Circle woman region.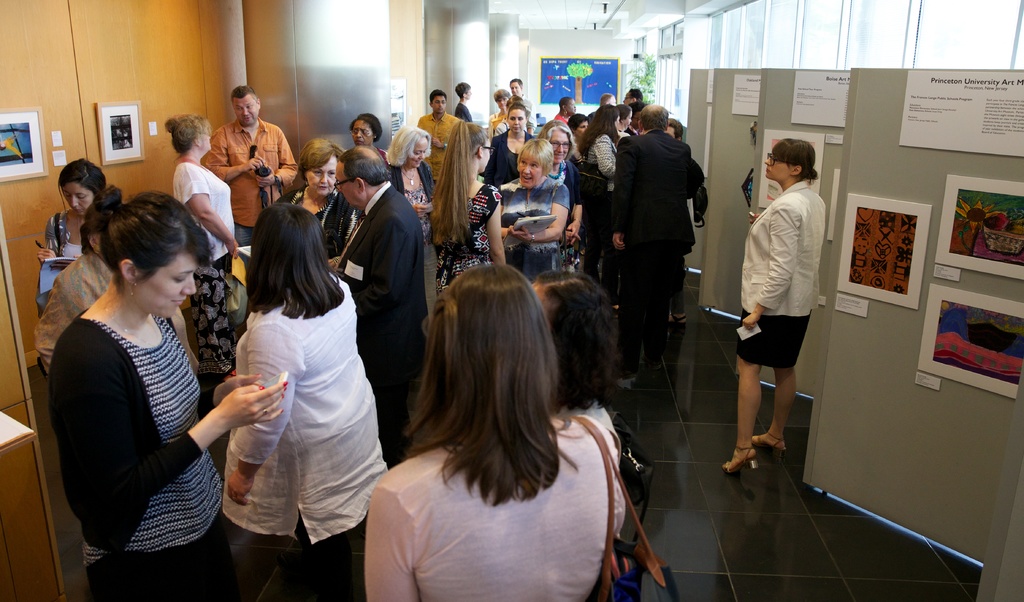
Region: [x1=529, y1=268, x2=640, y2=466].
